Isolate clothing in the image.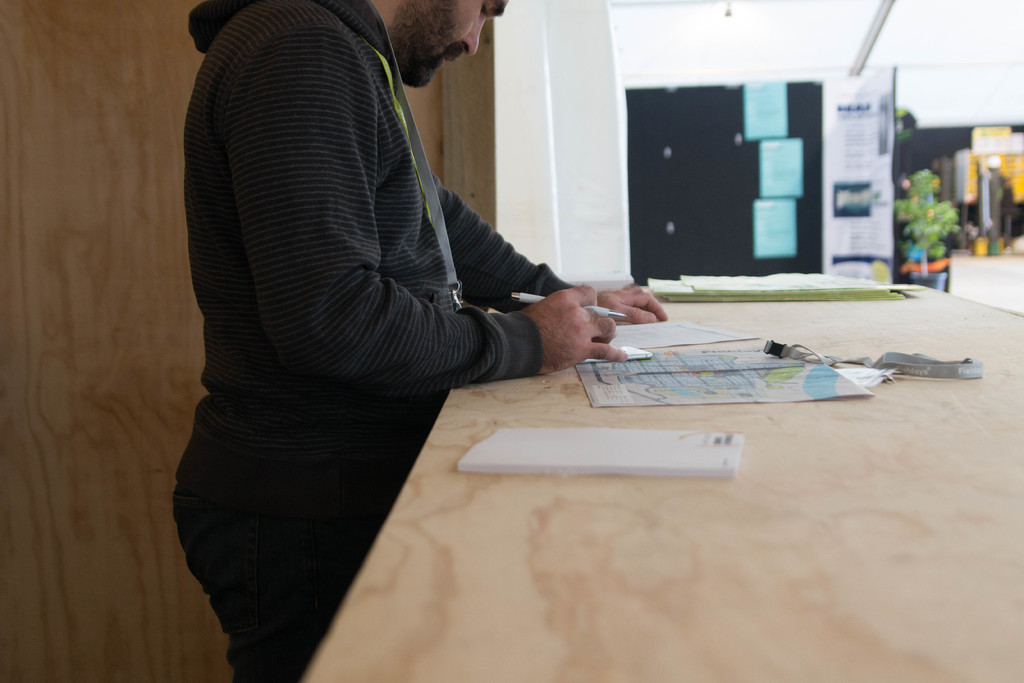
Isolated region: bbox(171, 0, 572, 682).
